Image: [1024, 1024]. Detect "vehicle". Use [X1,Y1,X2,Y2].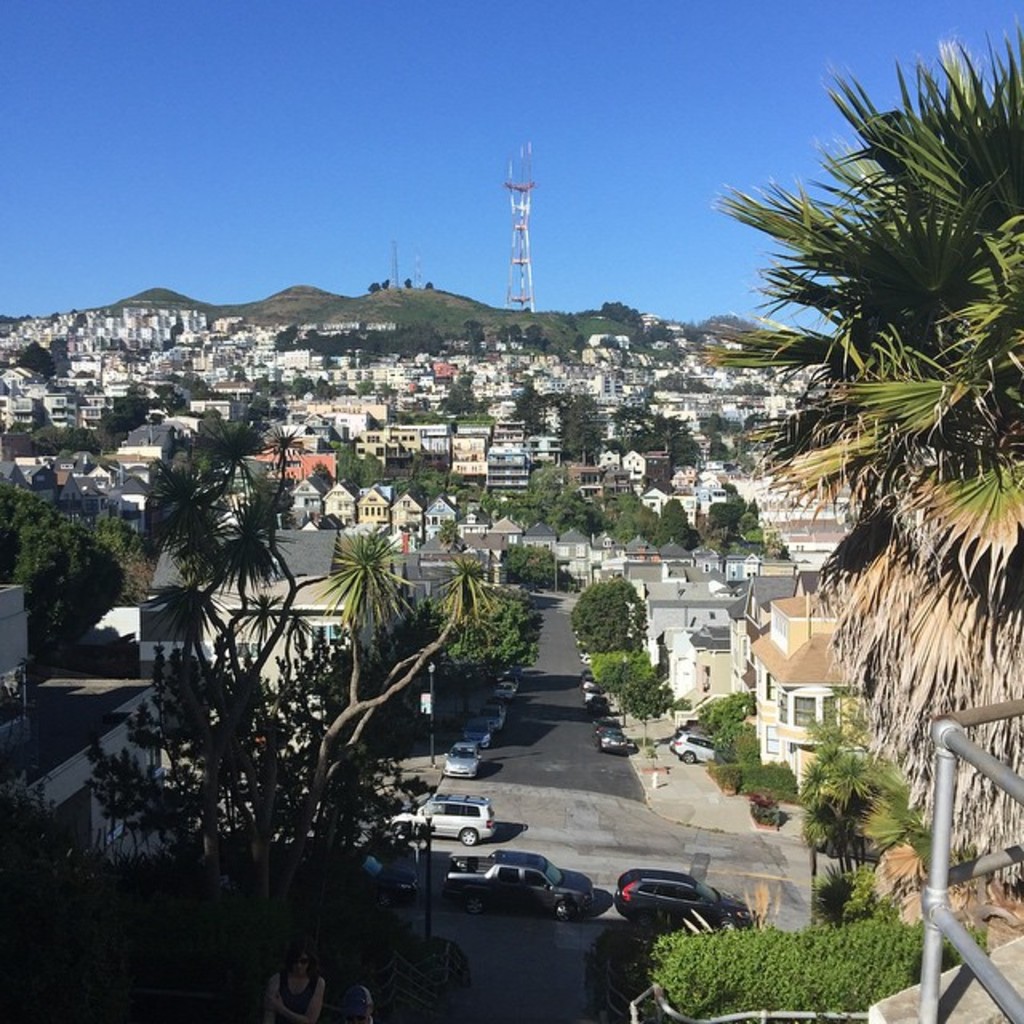
[675,726,731,765].
